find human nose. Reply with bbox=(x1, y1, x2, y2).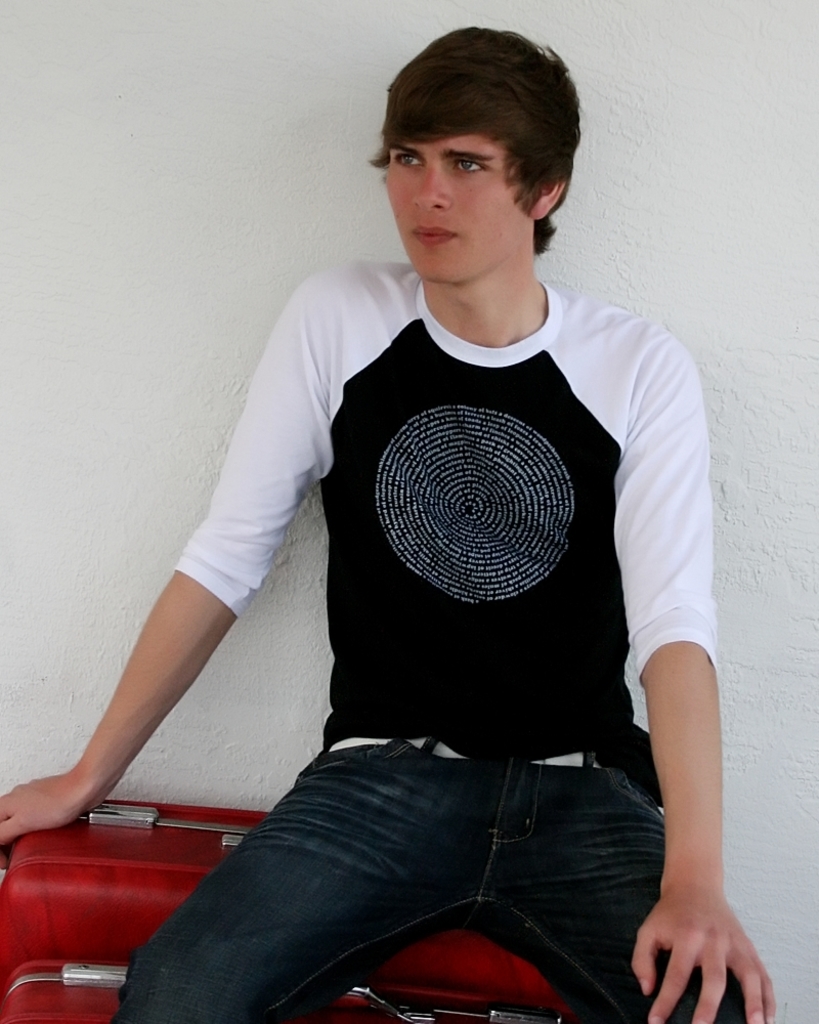
bbox=(416, 157, 454, 215).
